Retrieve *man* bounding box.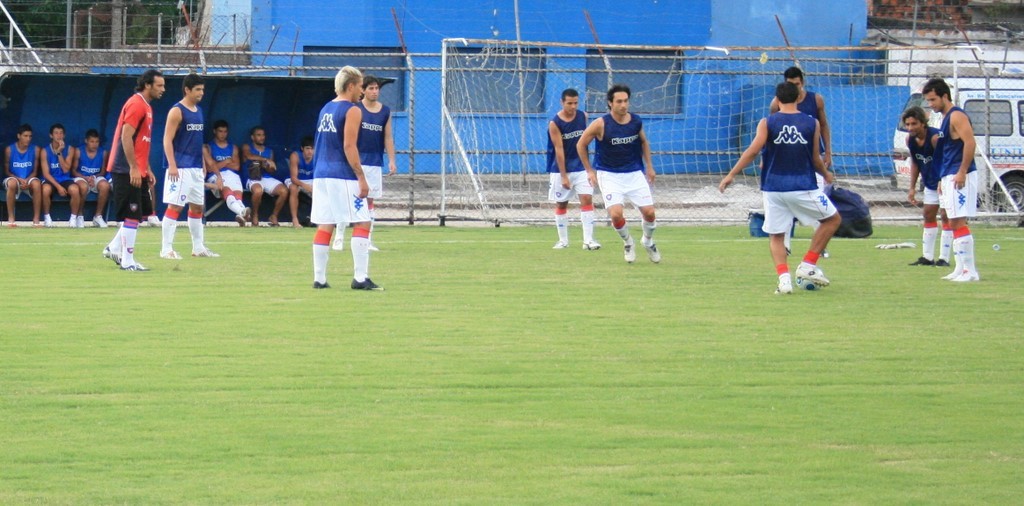
Bounding box: BBox(42, 127, 78, 228).
